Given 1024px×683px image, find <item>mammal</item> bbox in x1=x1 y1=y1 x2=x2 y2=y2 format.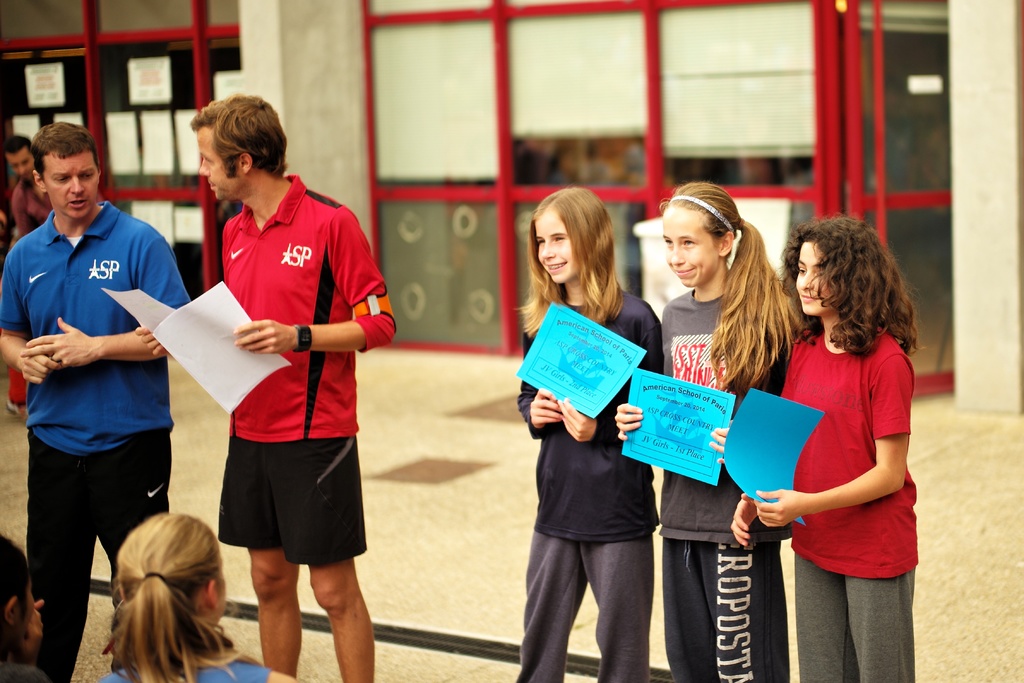
x1=732 y1=206 x2=924 y2=682.
